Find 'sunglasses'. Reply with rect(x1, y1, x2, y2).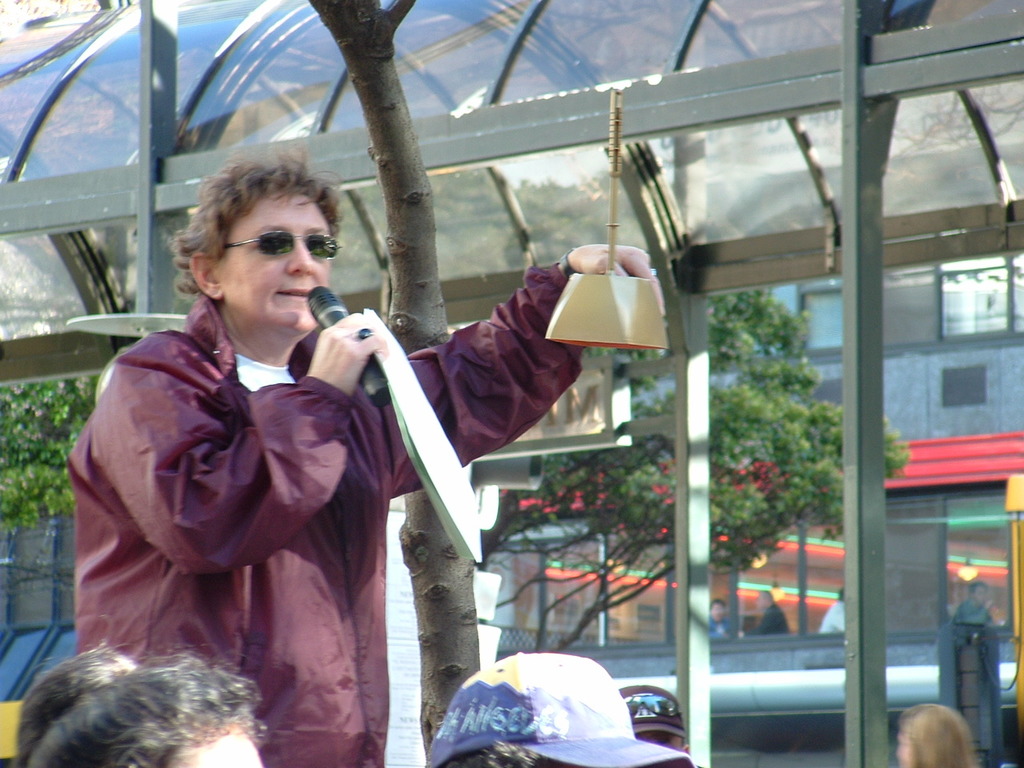
rect(627, 696, 681, 718).
